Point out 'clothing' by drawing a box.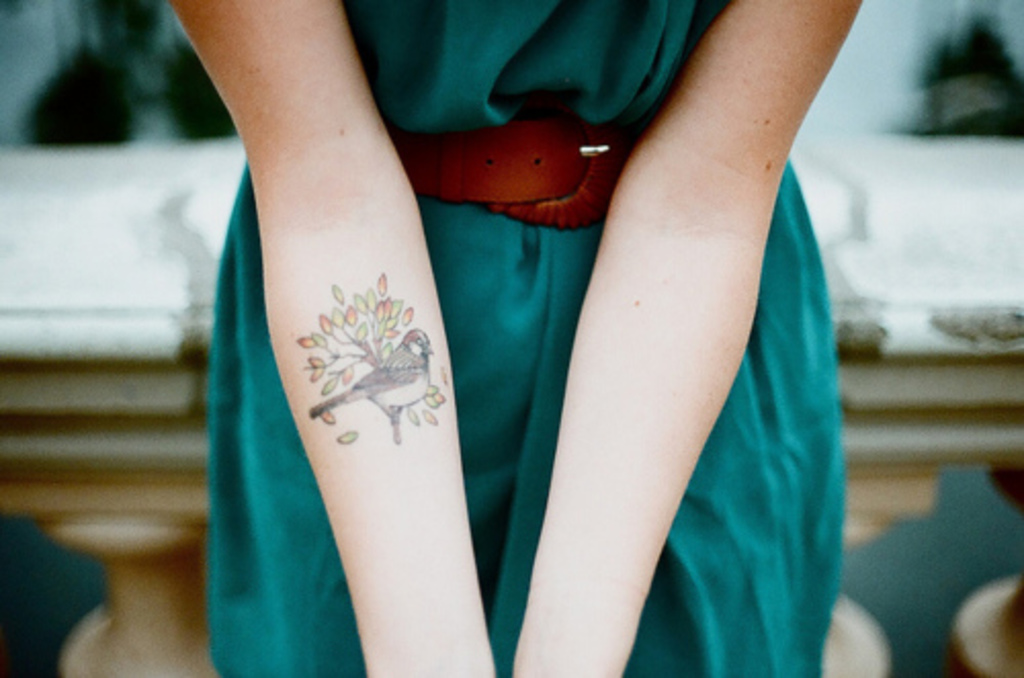
213/0/844/676.
